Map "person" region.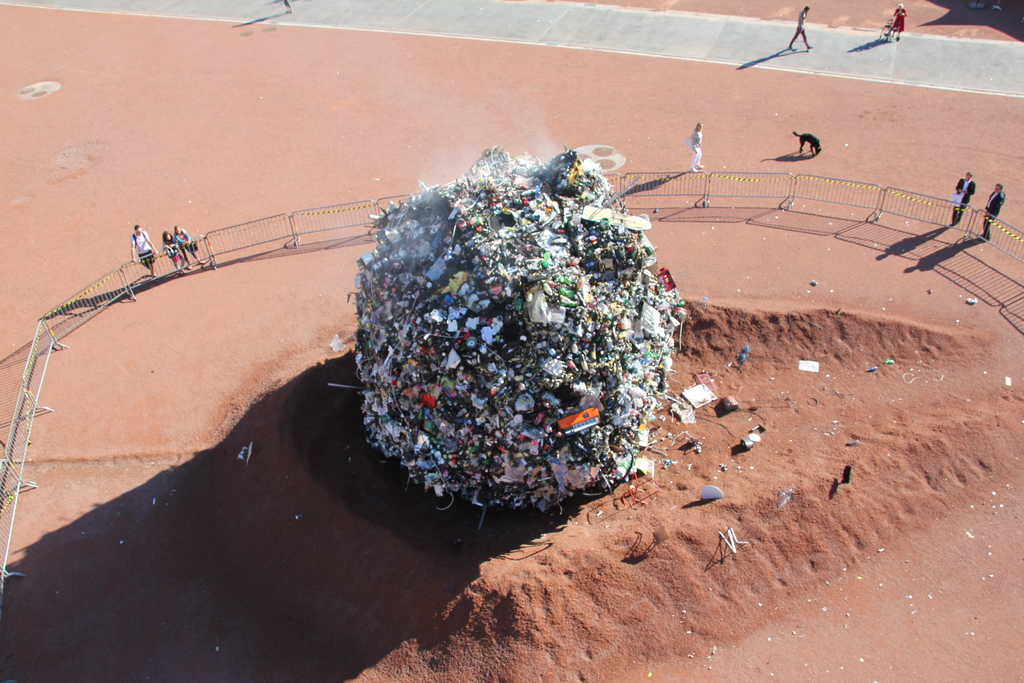
Mapped to bbox(952, 169, 978, 226).
